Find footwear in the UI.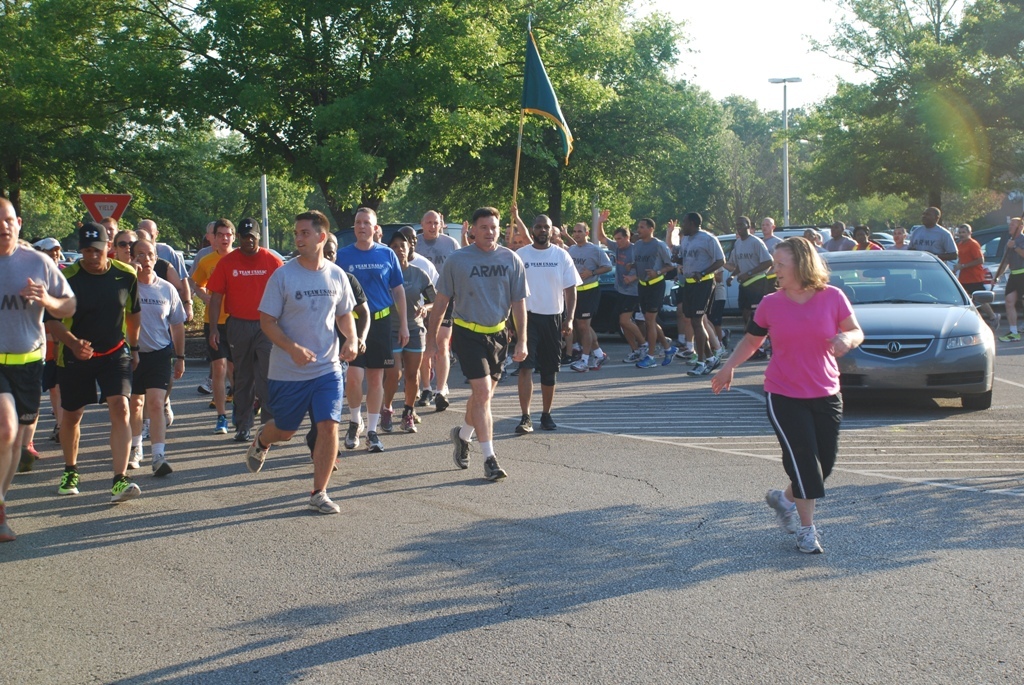
UI element at [763, 485, 795, 530].
